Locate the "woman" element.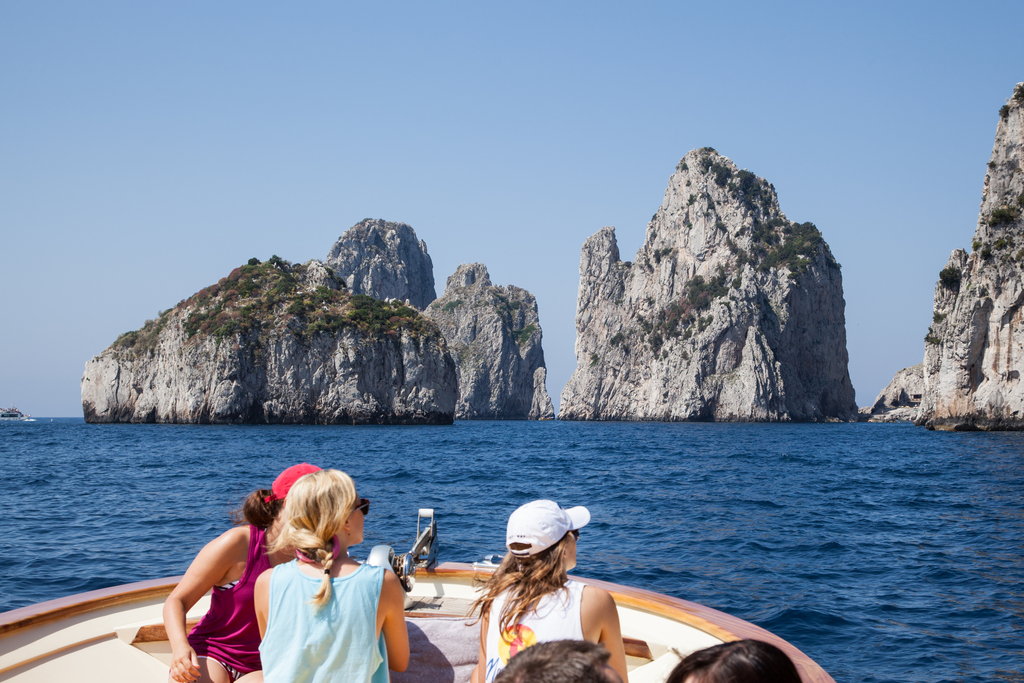
Element bbox: 163, 463, 324, 682.
